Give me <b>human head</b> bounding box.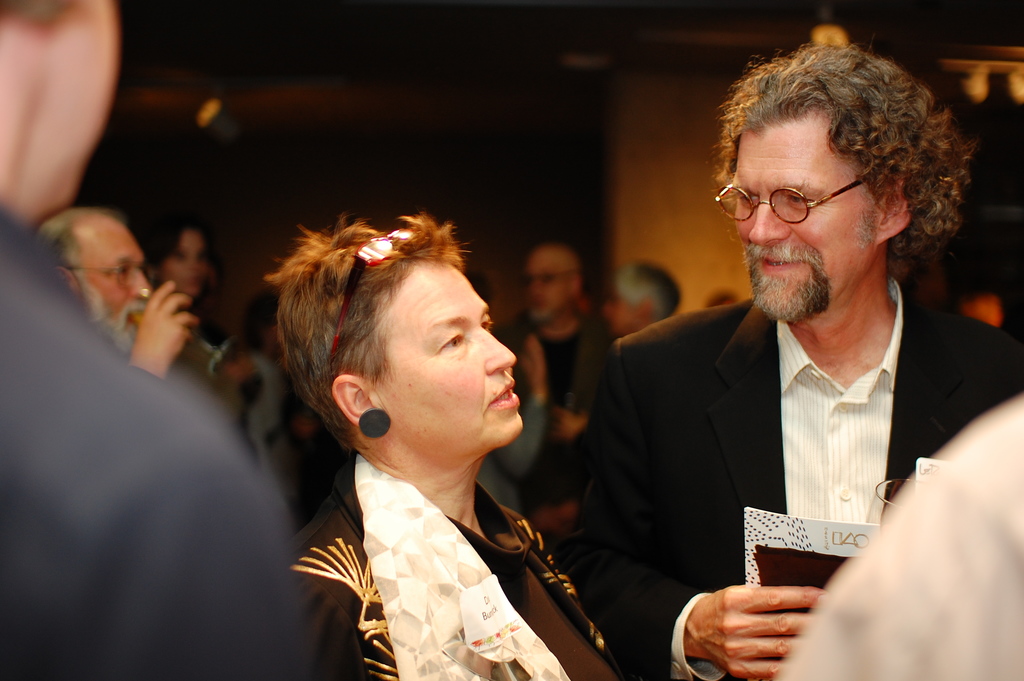
(left=280, top=183, right=524, bottom=480).
